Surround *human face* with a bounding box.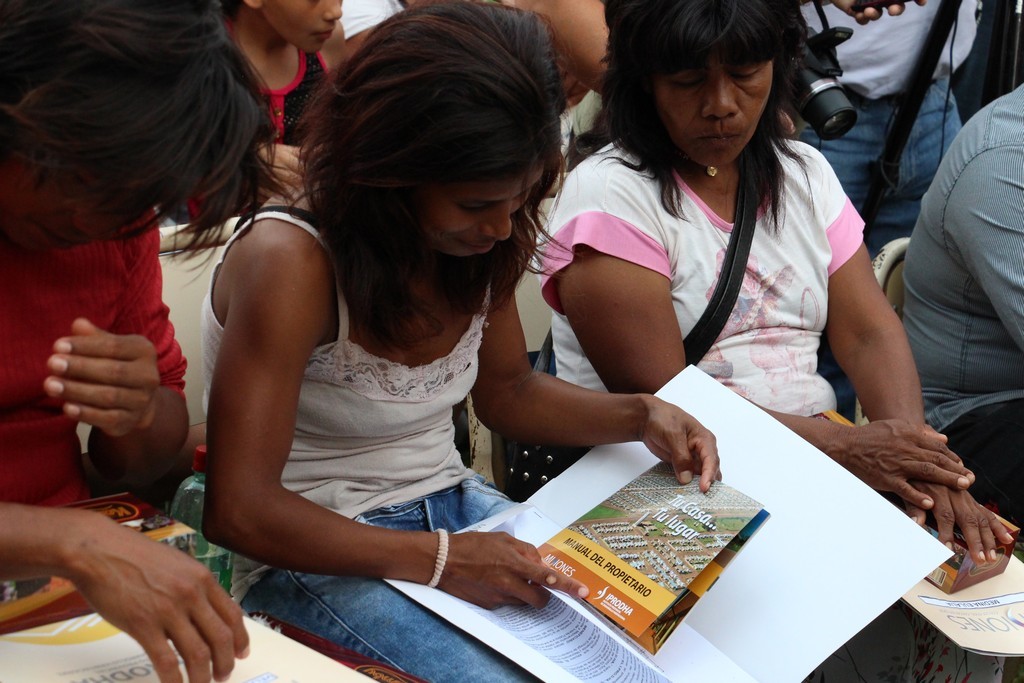
detection(417, 170, 544, 259).
